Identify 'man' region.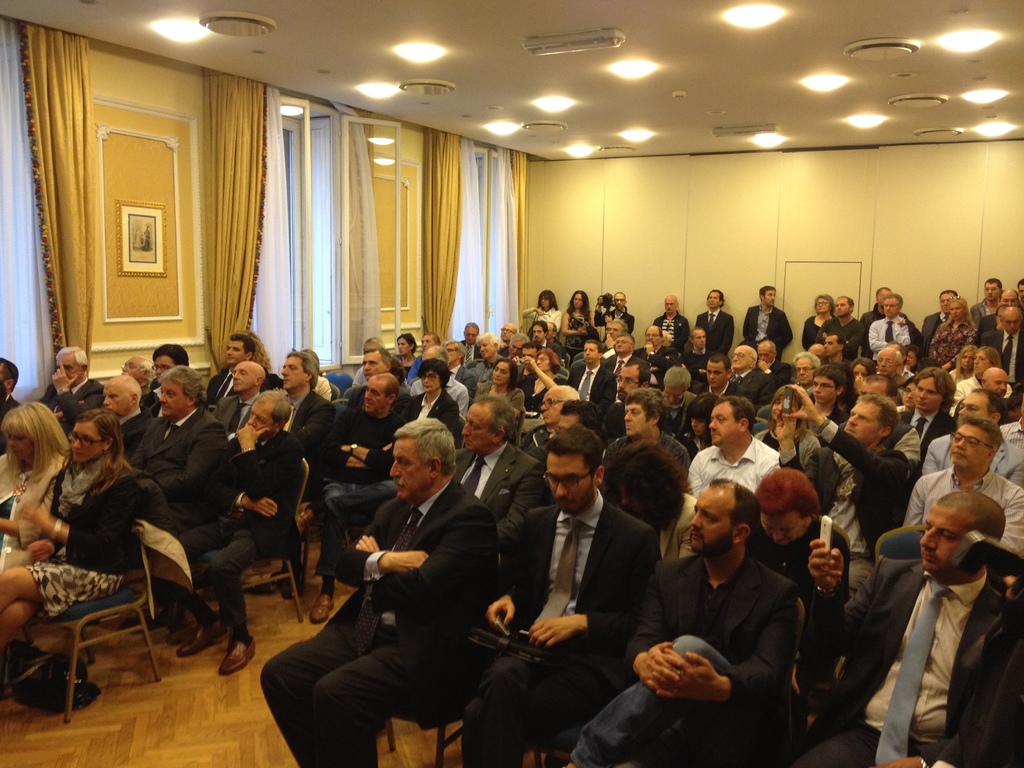
Region: [0, 353, 36, 451].
